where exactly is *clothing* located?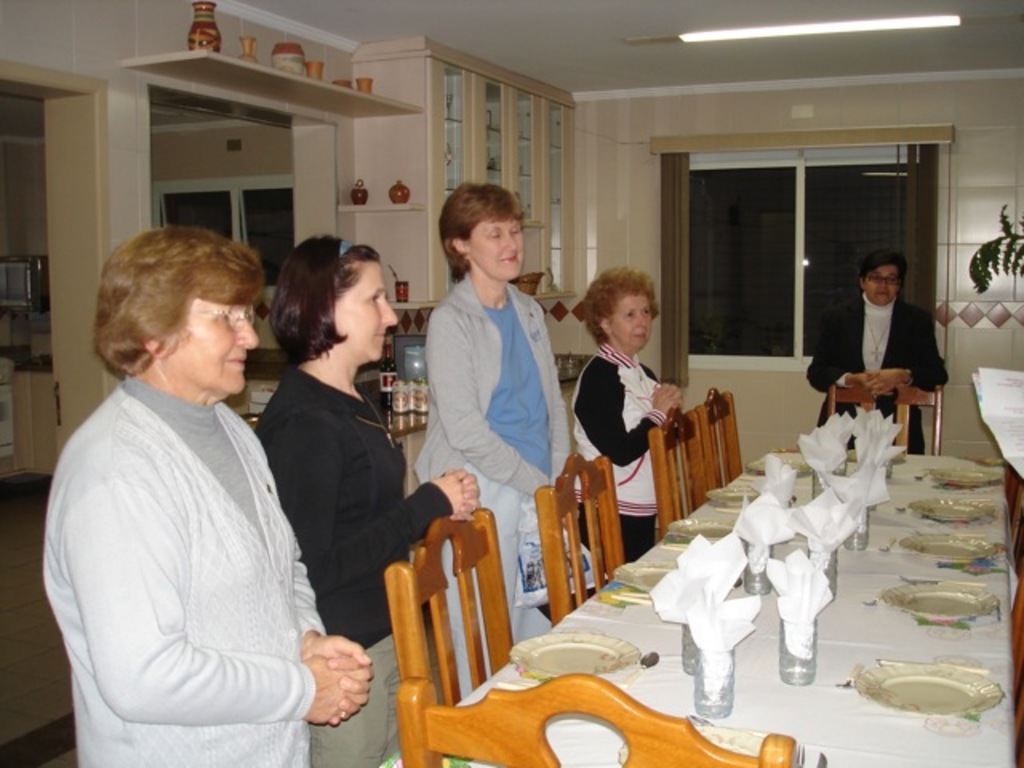
Its bounding box is <region>566, 339, 677, 563</region>.
